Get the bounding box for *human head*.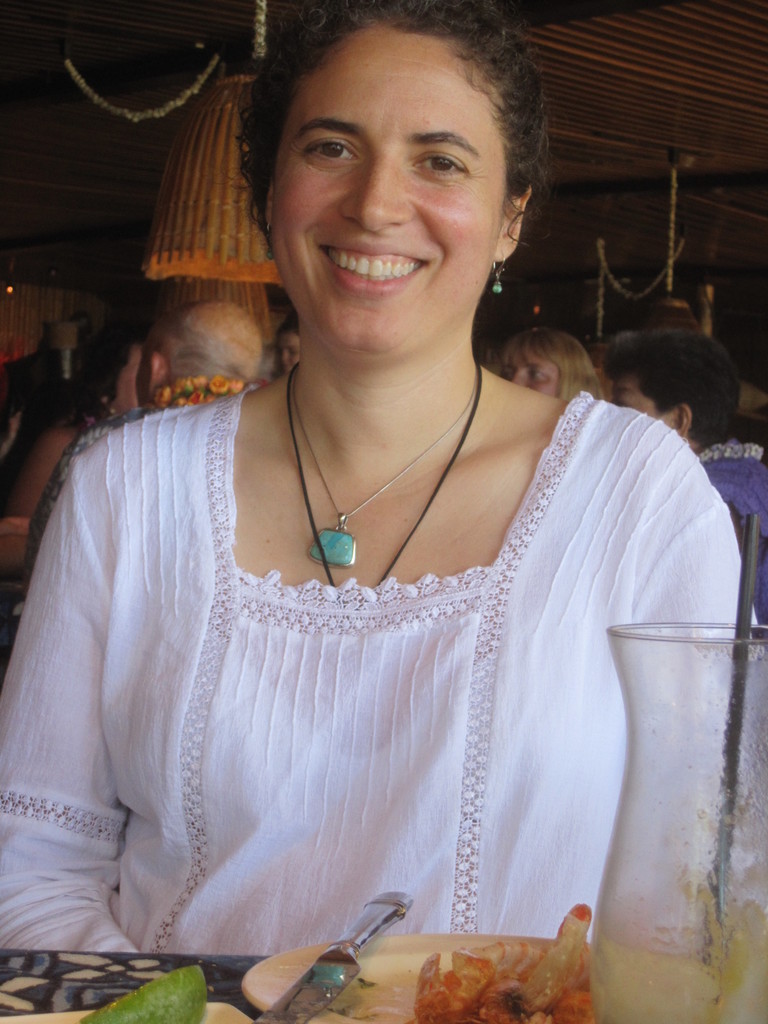
277:310:301:373.
